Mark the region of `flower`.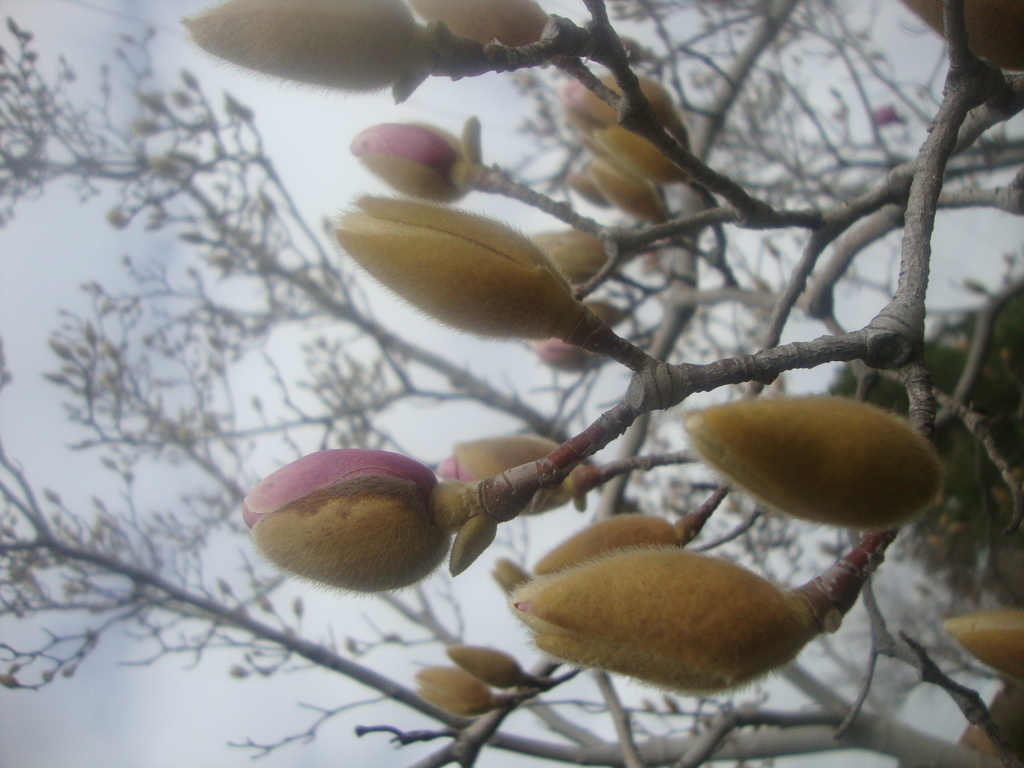
Region: [left=498, top=533, right=803, bottom=693].
